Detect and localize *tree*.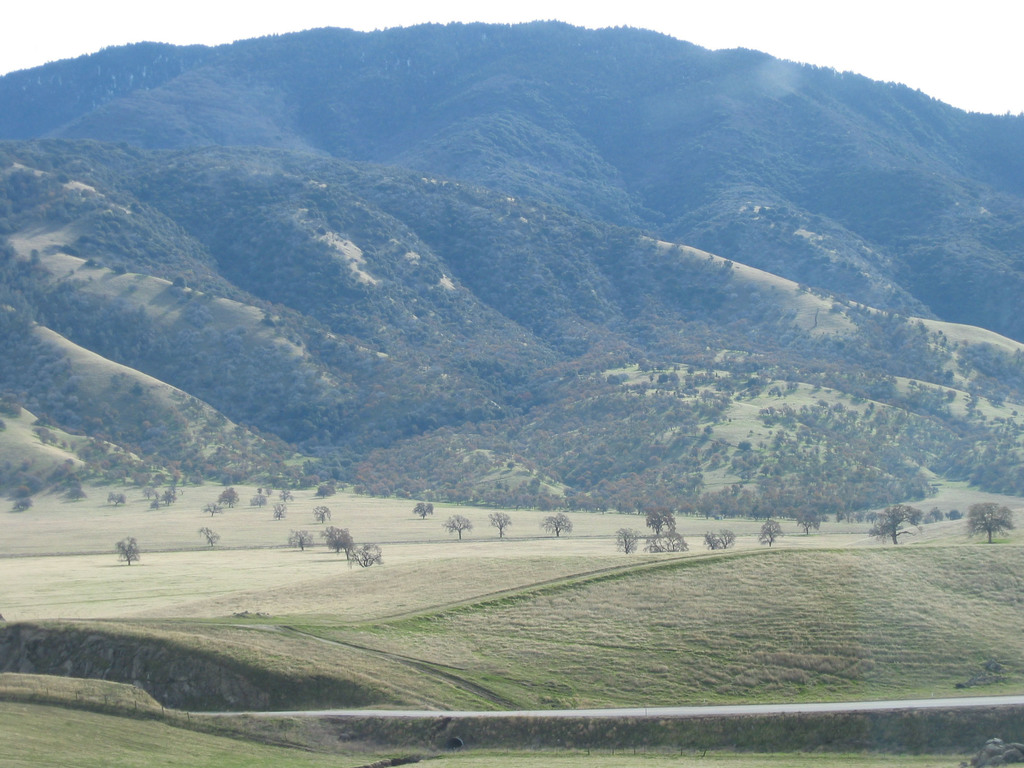
Localized at bbox=(115, 533, 141, 568).
